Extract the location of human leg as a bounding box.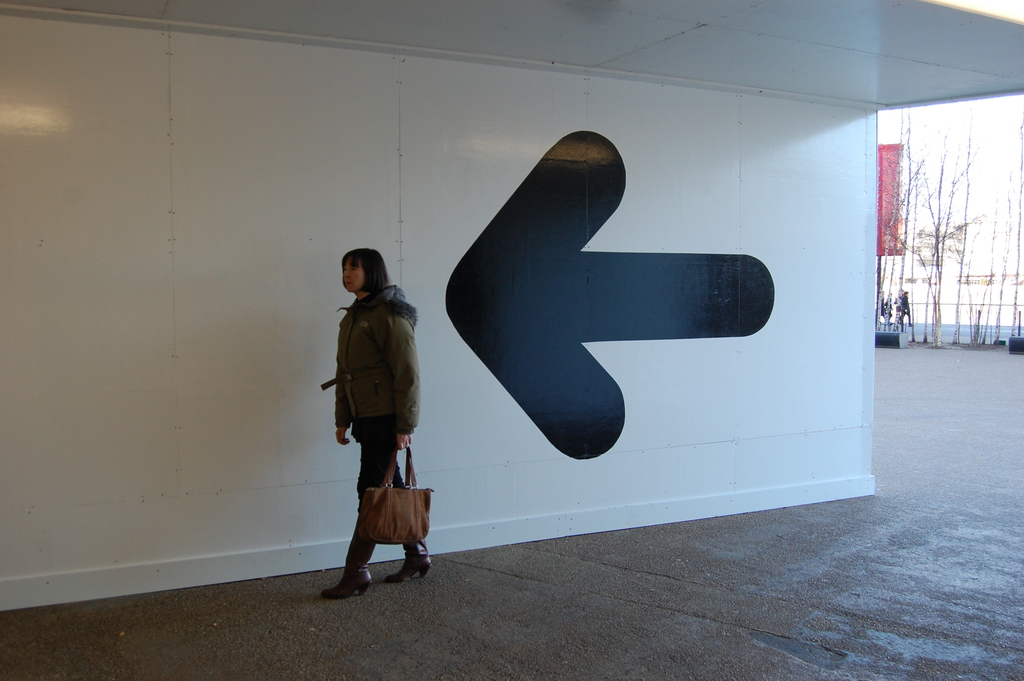
[x1=391, y1=480, x2=431, y2=575].
